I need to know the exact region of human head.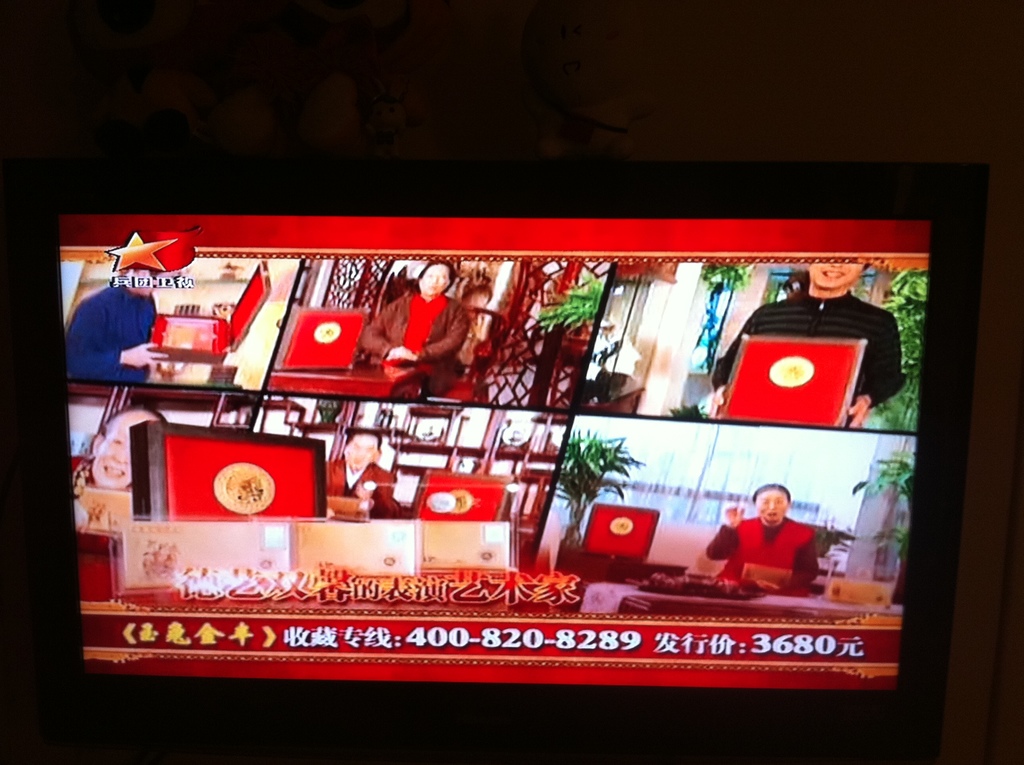
Region: bbox=(417, 261, 454, 300).
